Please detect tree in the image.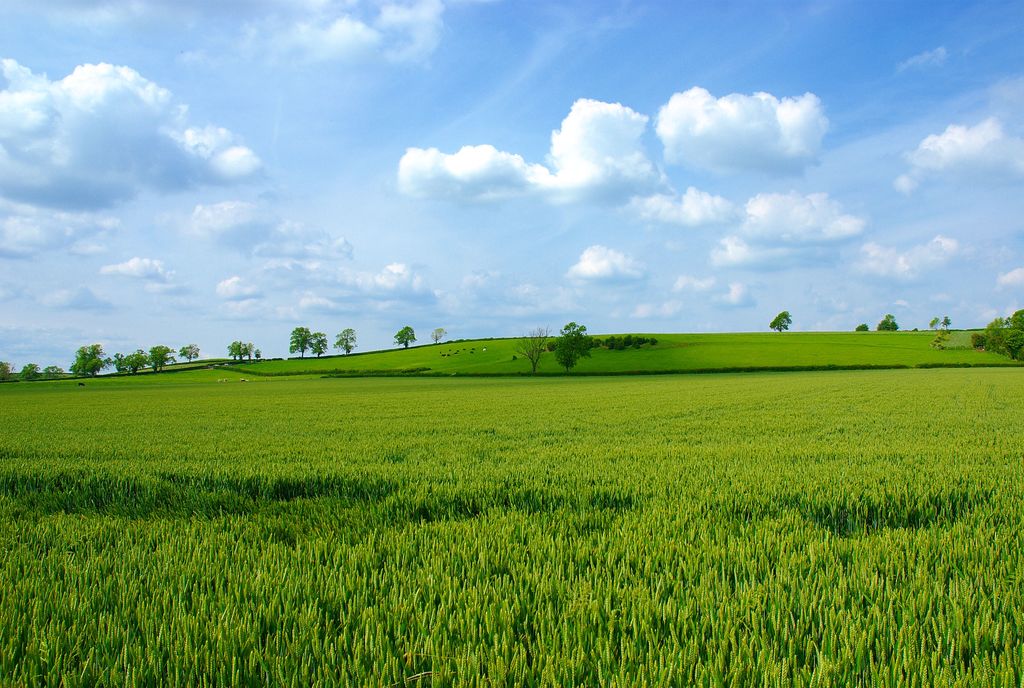
region(986, 318, 1005, 339).
